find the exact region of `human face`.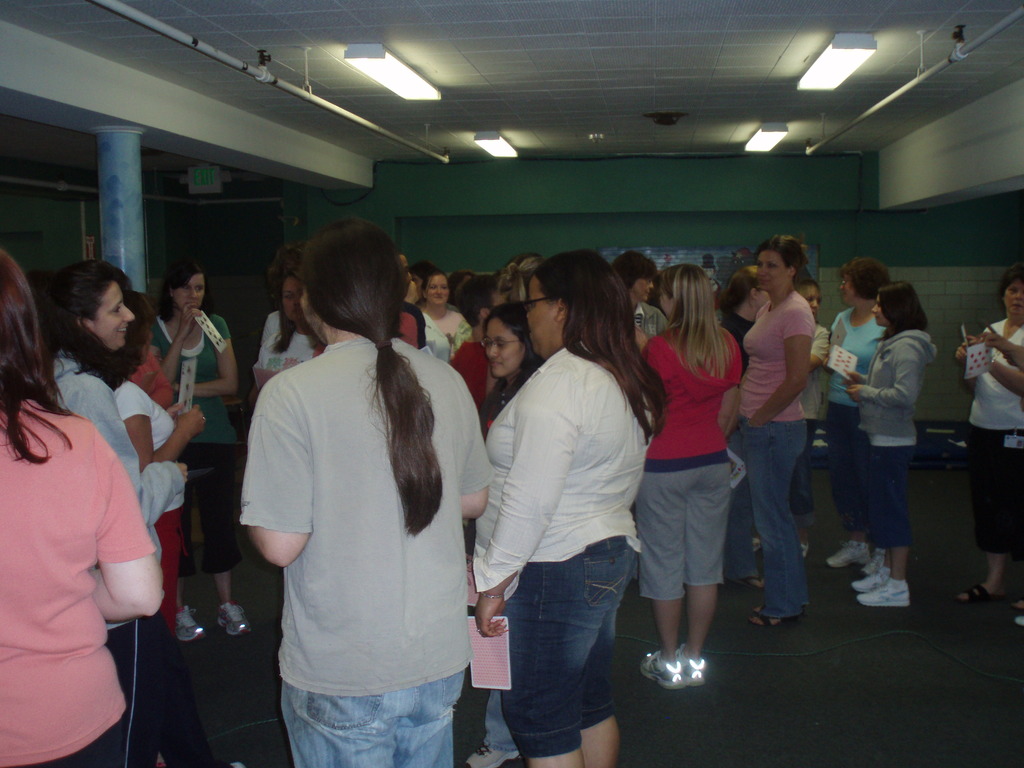
Exact region: <region>806, 285, 822, 316</region>.
